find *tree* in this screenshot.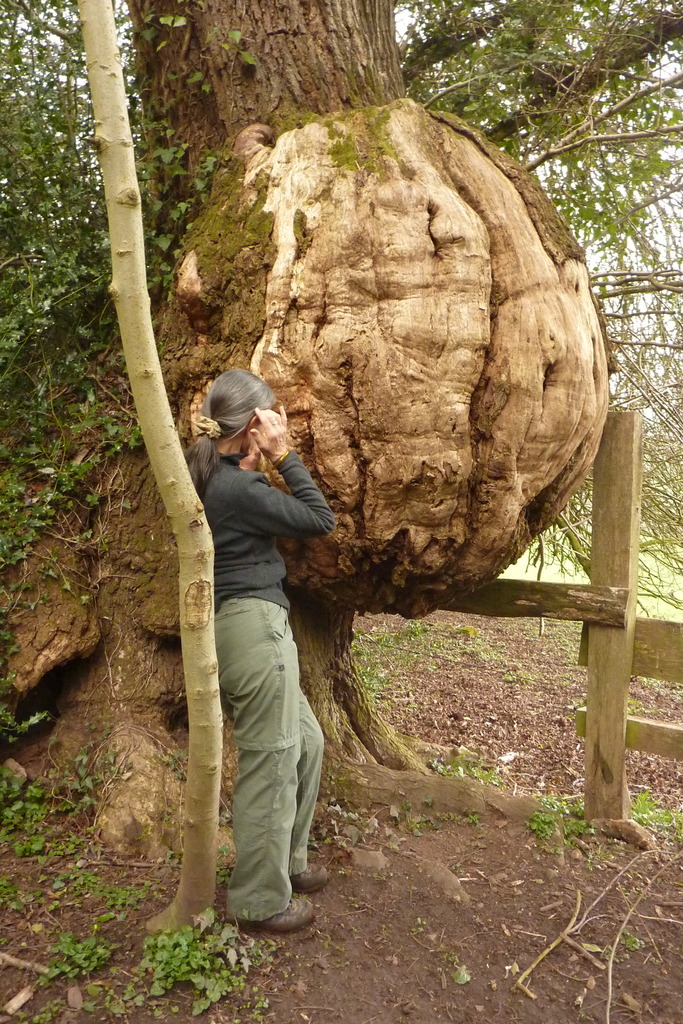
The bounding box for *tree* is (x1=0, y1=87, x2=682, y2=826).
